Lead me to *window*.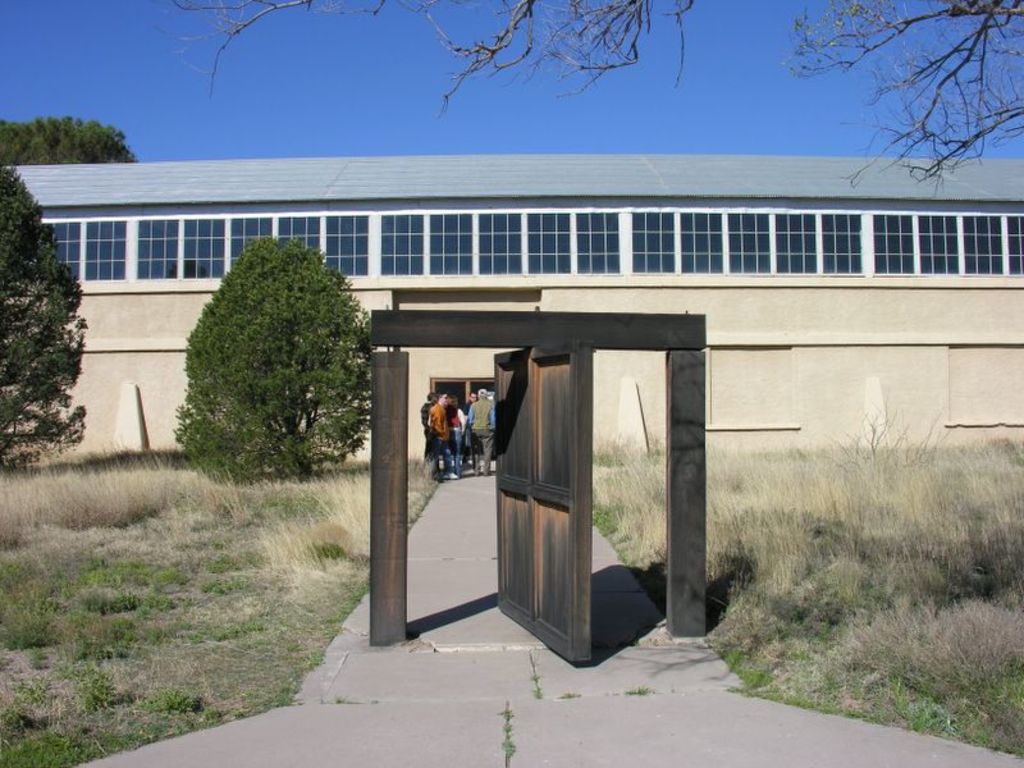
Lead to box(726, 215, 771, 274).
